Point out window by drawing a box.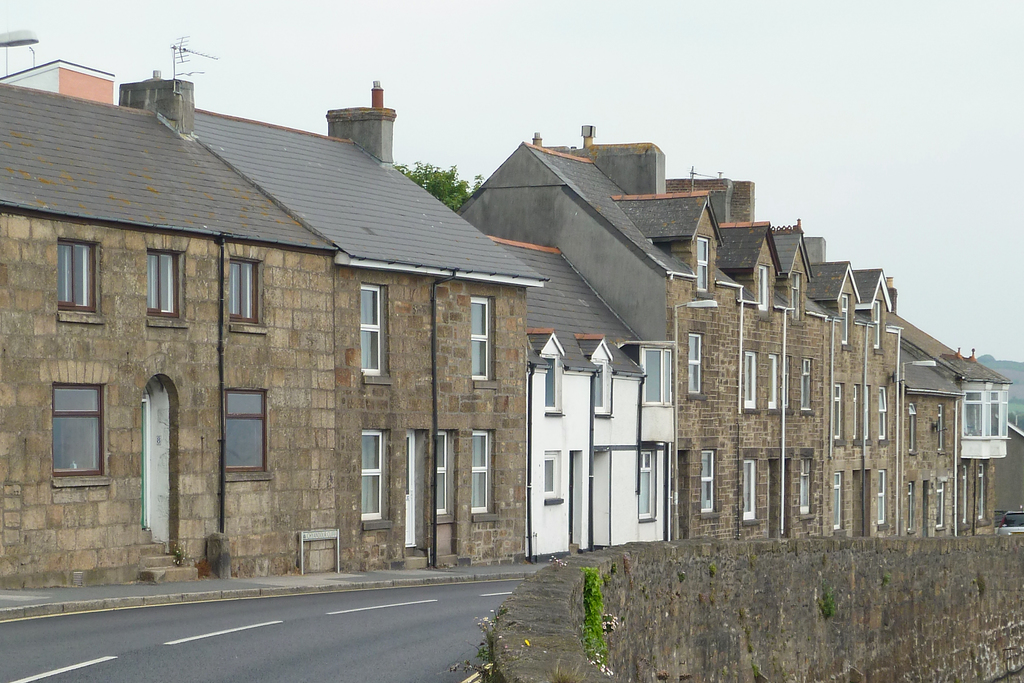
x1=853, y1=385, x2=874, y2=447.
